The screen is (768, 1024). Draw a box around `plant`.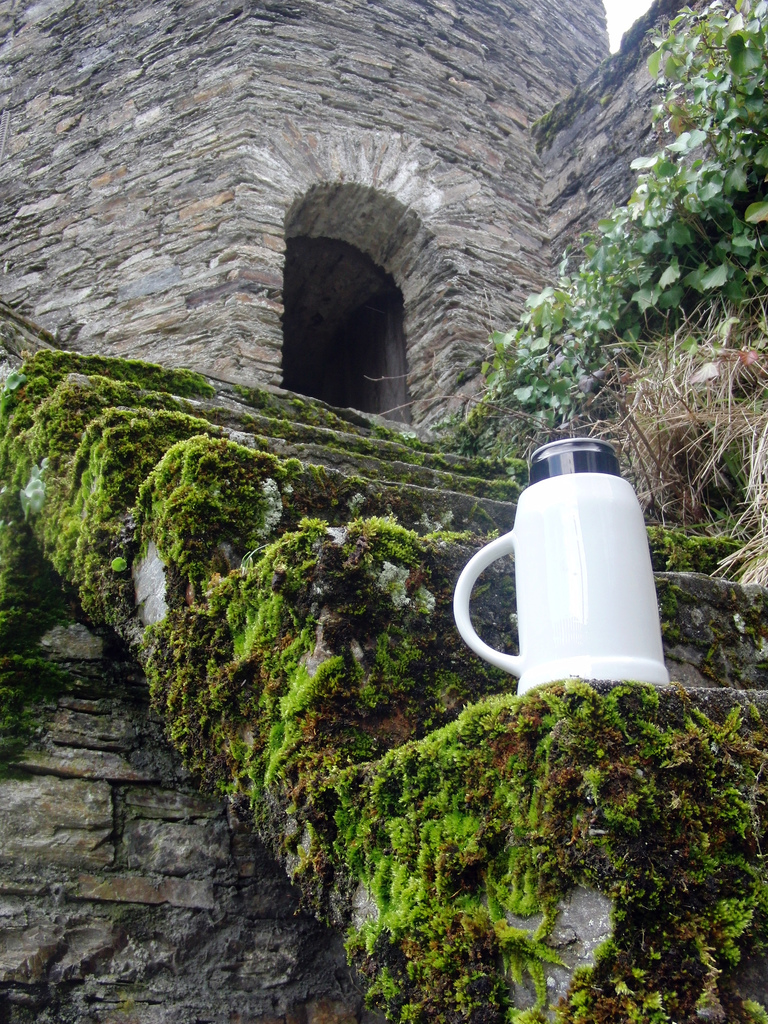
<bbox>468, 0, 767, 430</bbox>.
